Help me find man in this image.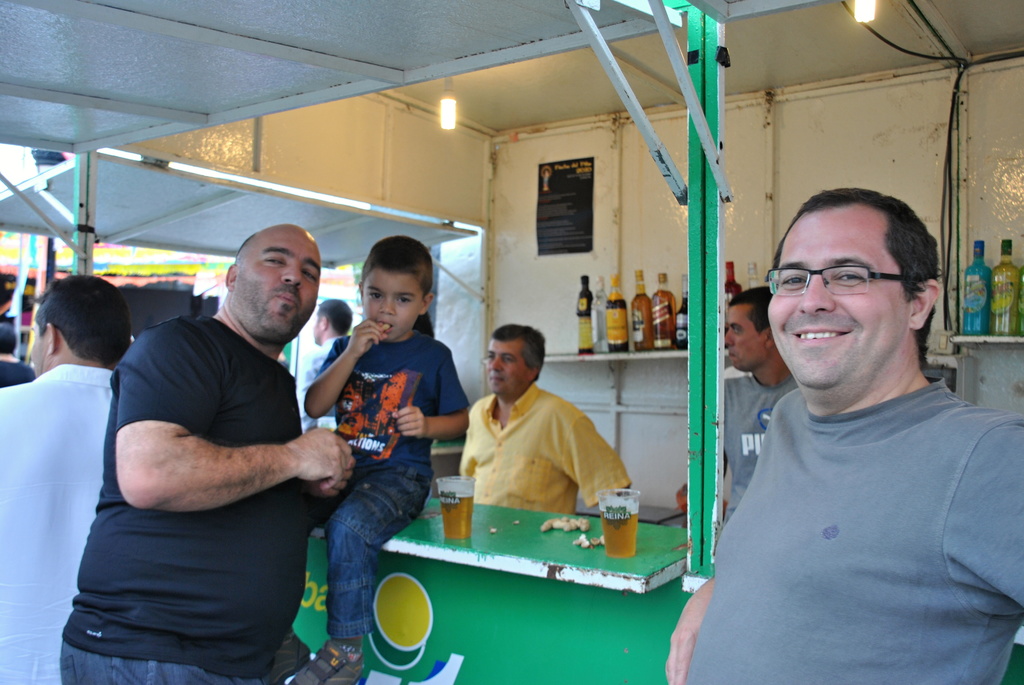
Found it: {"left": 715, "top": 286, "right": 797, "bottom": 519}.
